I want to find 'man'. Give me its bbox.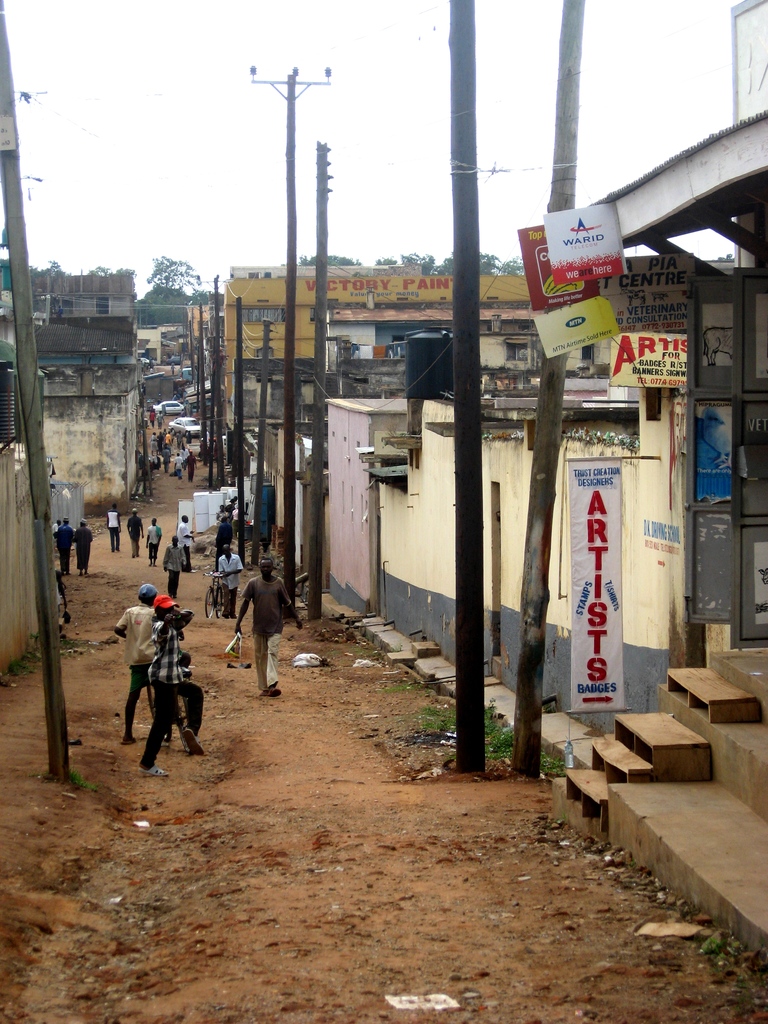
bbox=[146, 517, 161, 564].
